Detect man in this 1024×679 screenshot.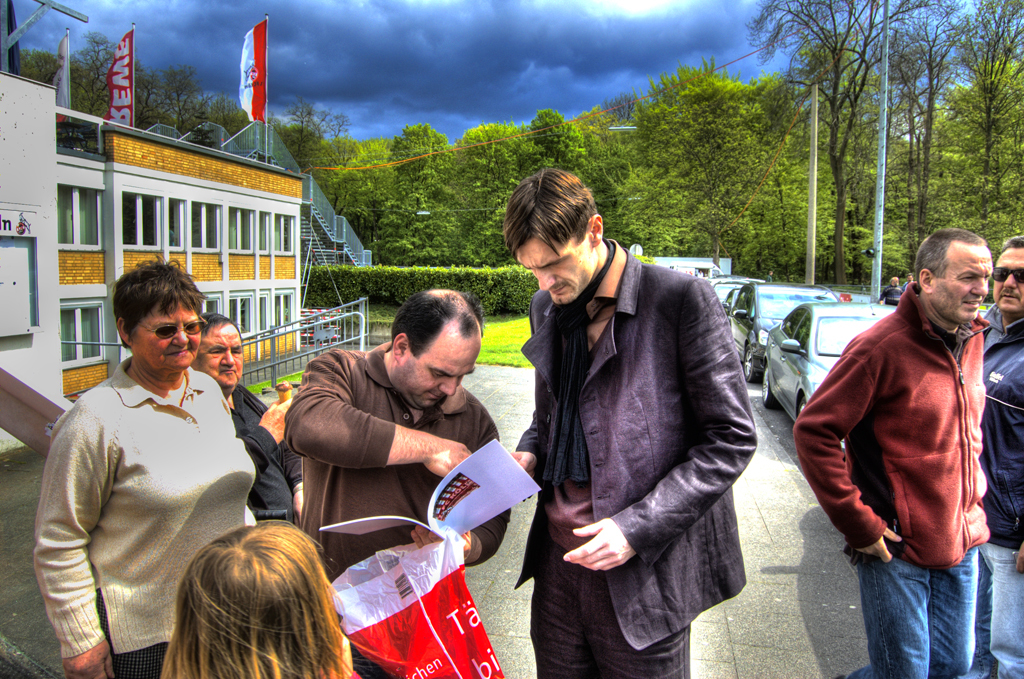
Detection: region(509, 167, 753, 678).
